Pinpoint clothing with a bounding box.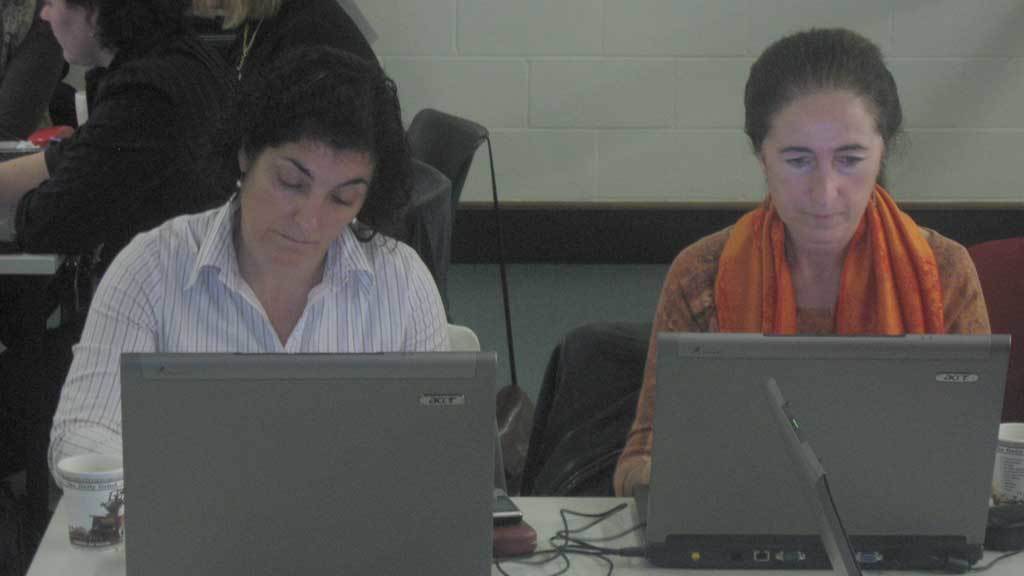
47/167/485/494.
